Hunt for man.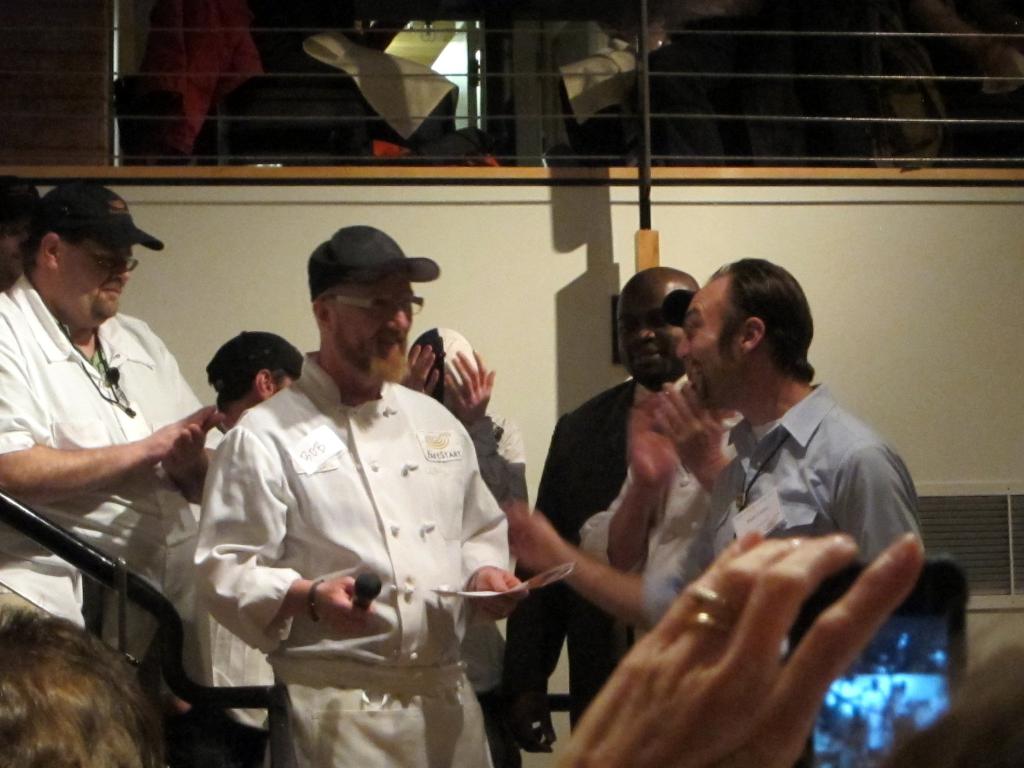
Hunted down at 506 256 921 657.
